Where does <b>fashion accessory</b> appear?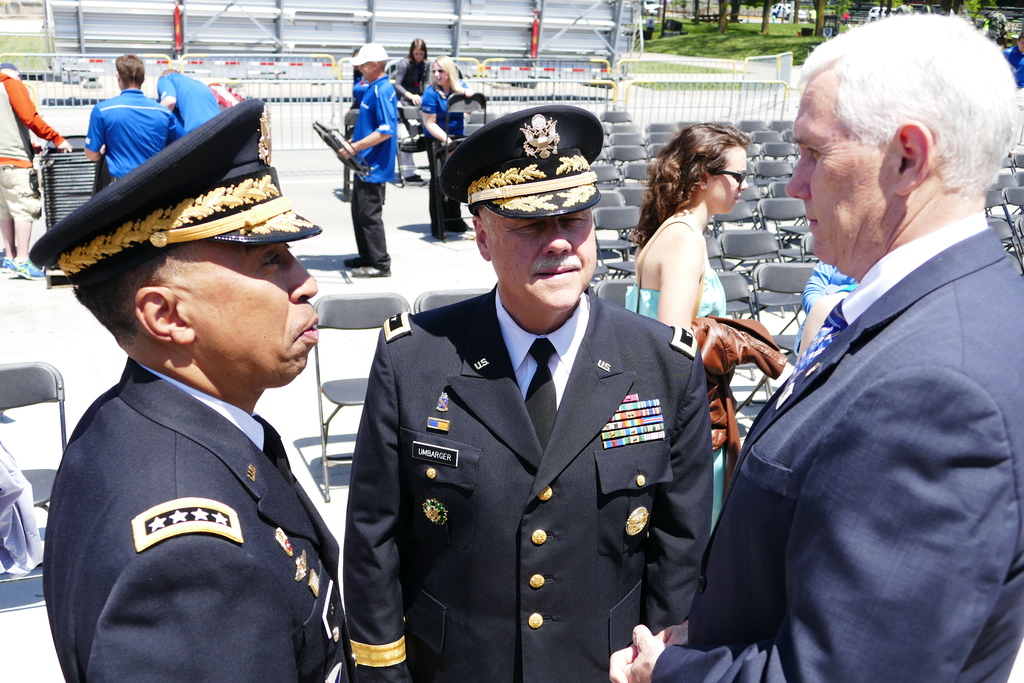
Appears at box(402, 172, 423, 181).
